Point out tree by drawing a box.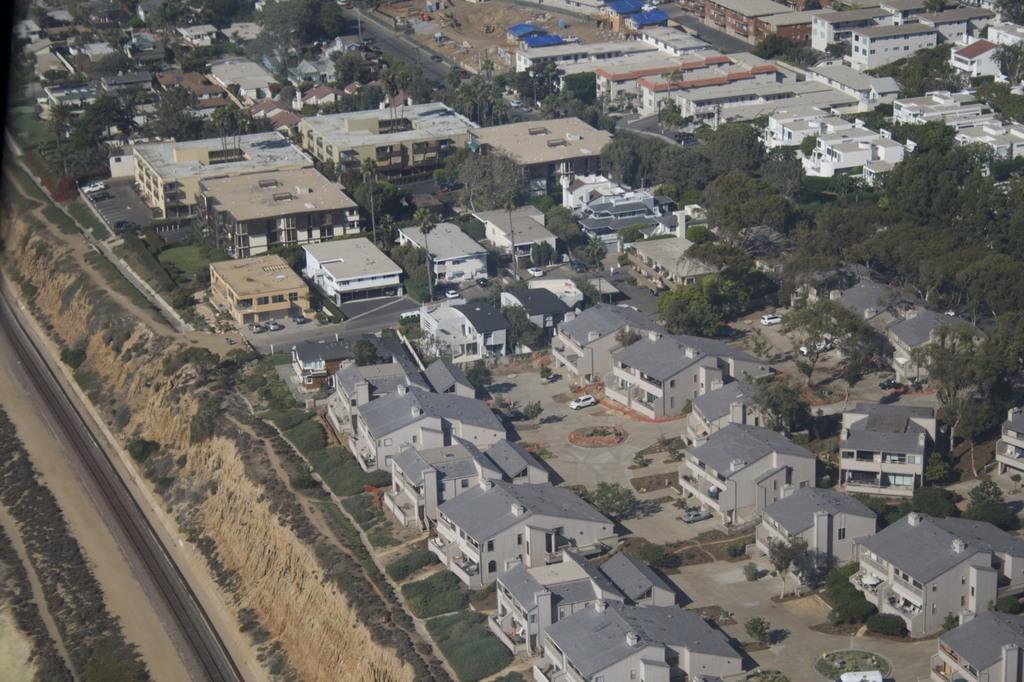
detection(683, 241, 762, 272).
